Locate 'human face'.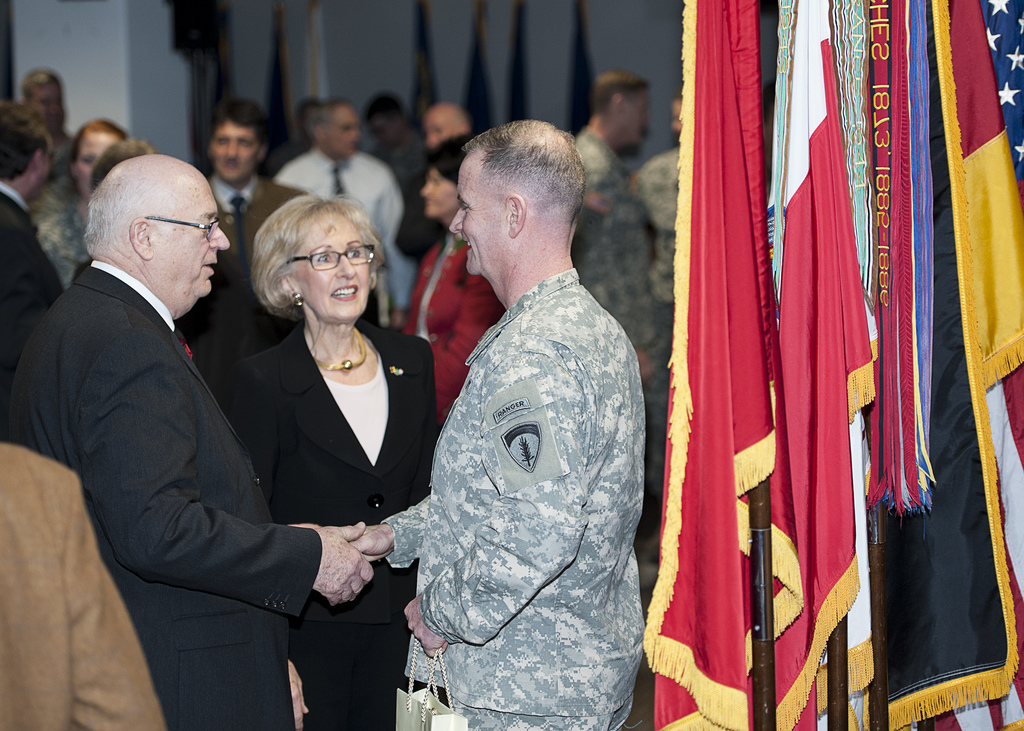
Bounding box: 323,116,359,154.
